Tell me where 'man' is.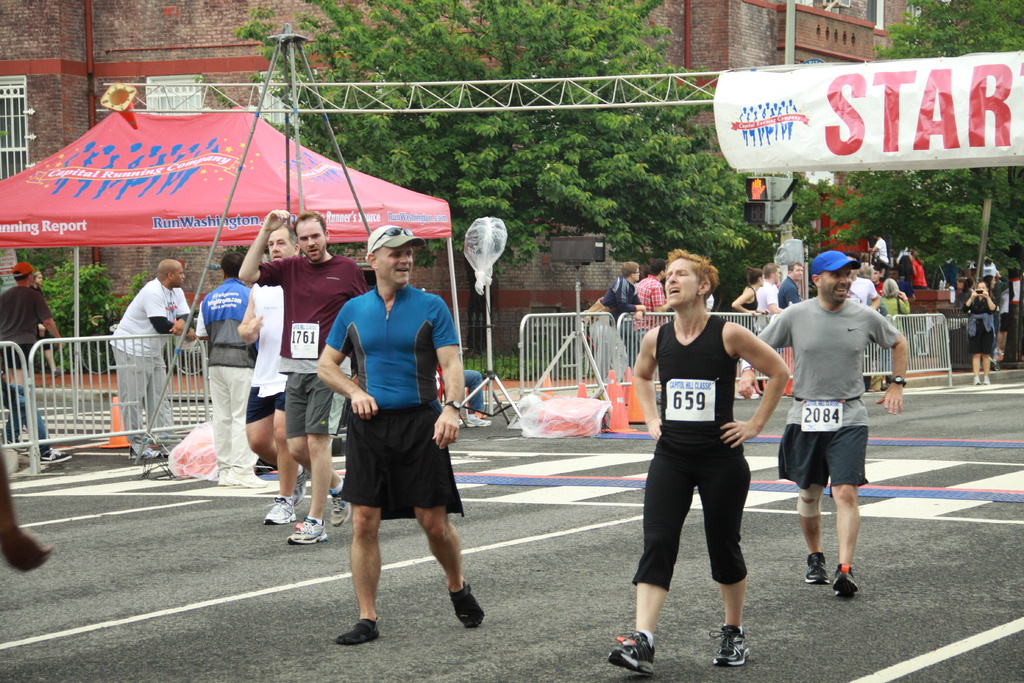
'man' is at x1=0 y1=260 x2=64 y2=441.
